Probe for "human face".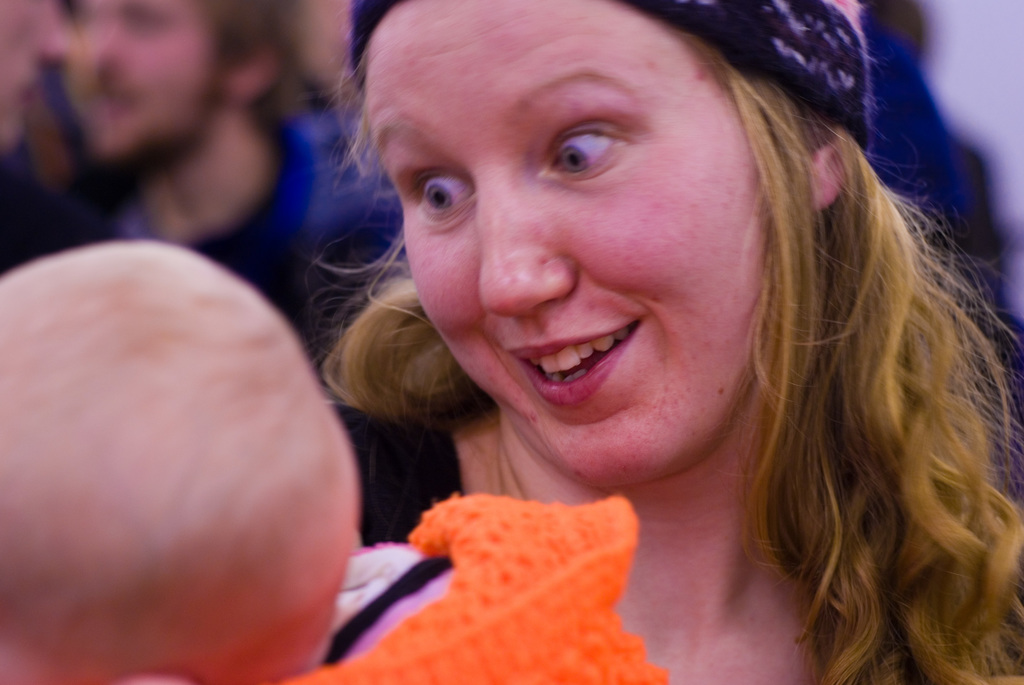
Probe result: <region>362, 0, 767, 489</region>.
